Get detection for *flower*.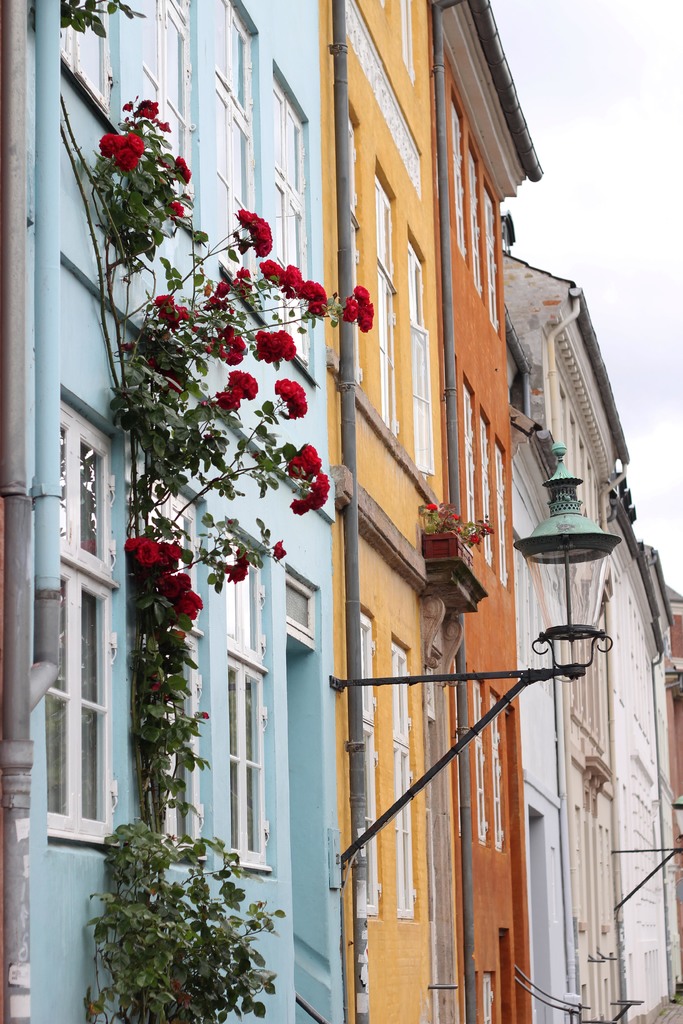
Detection: 172:628:187:639.
